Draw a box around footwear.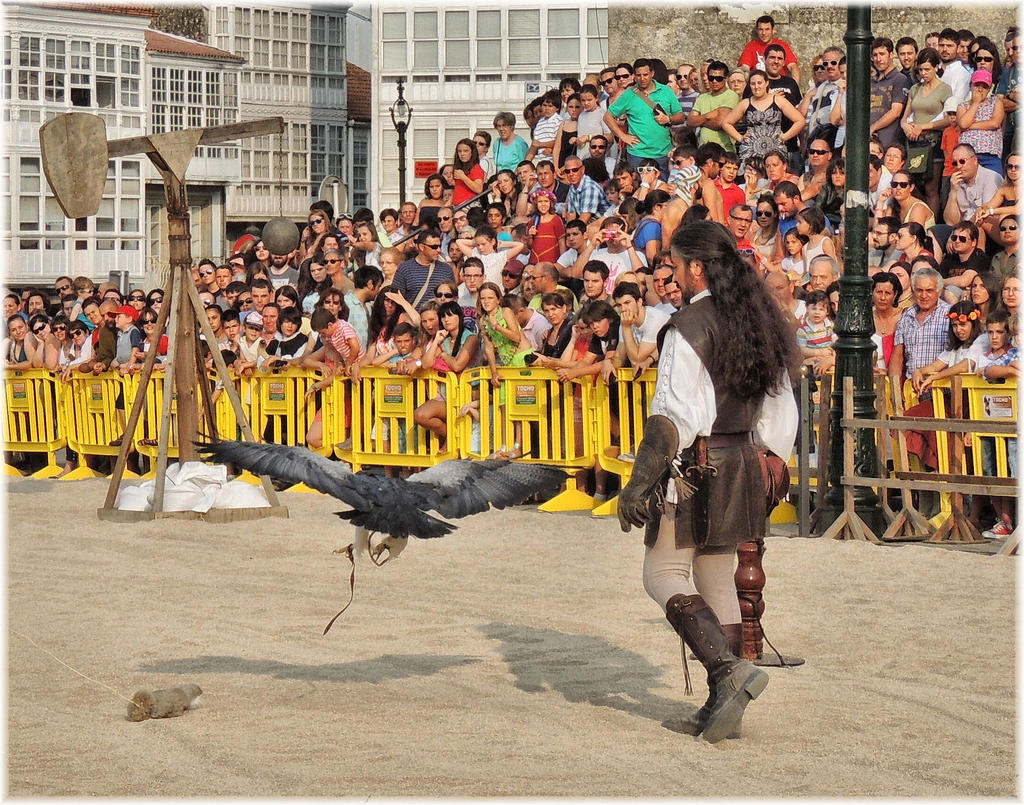
(659,624,743,742).
